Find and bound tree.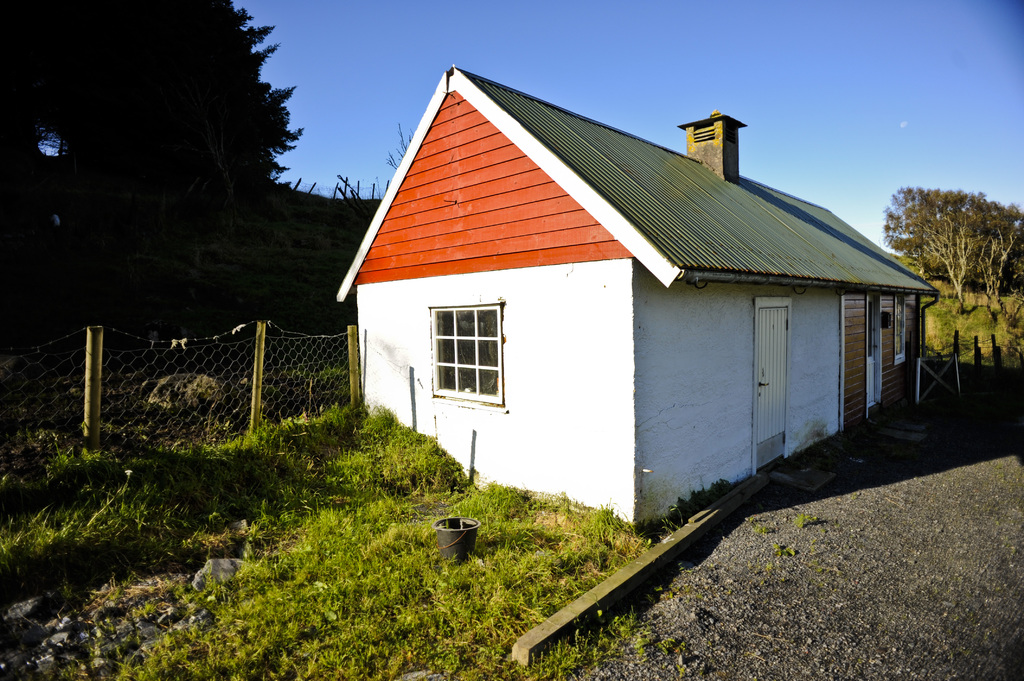
Bound: {"x1": 893, "y1": 161, "x2": 1012, "y2": 313}.
